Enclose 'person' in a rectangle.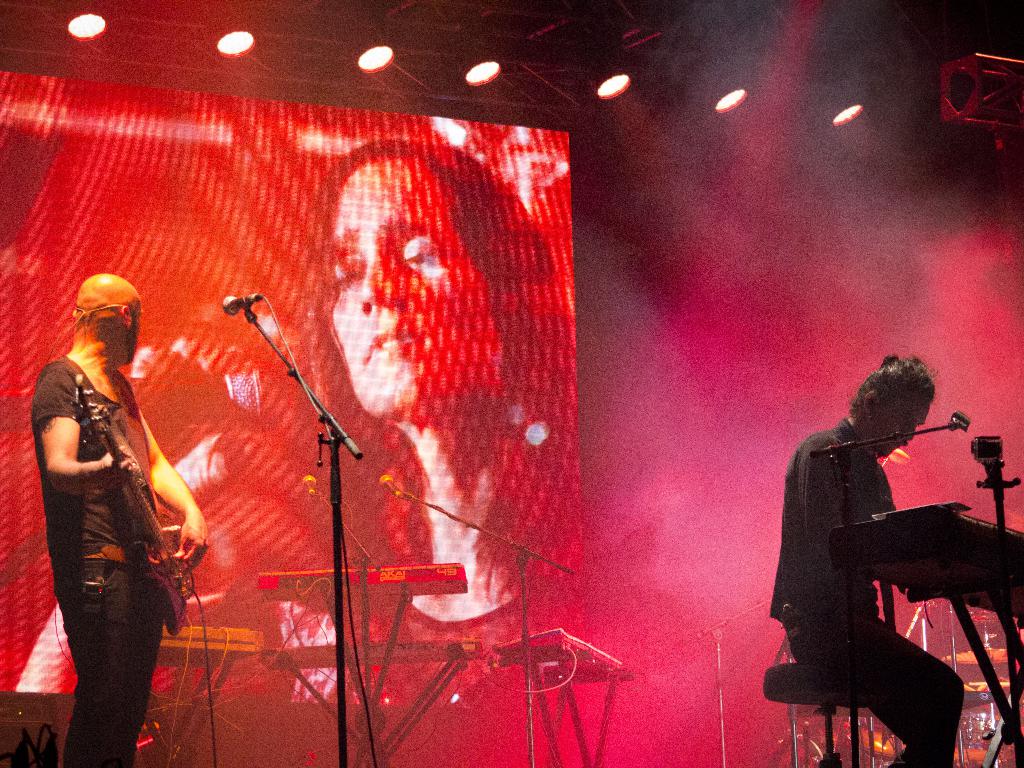
x1=302, y1=138, x2=582, y2=707.
